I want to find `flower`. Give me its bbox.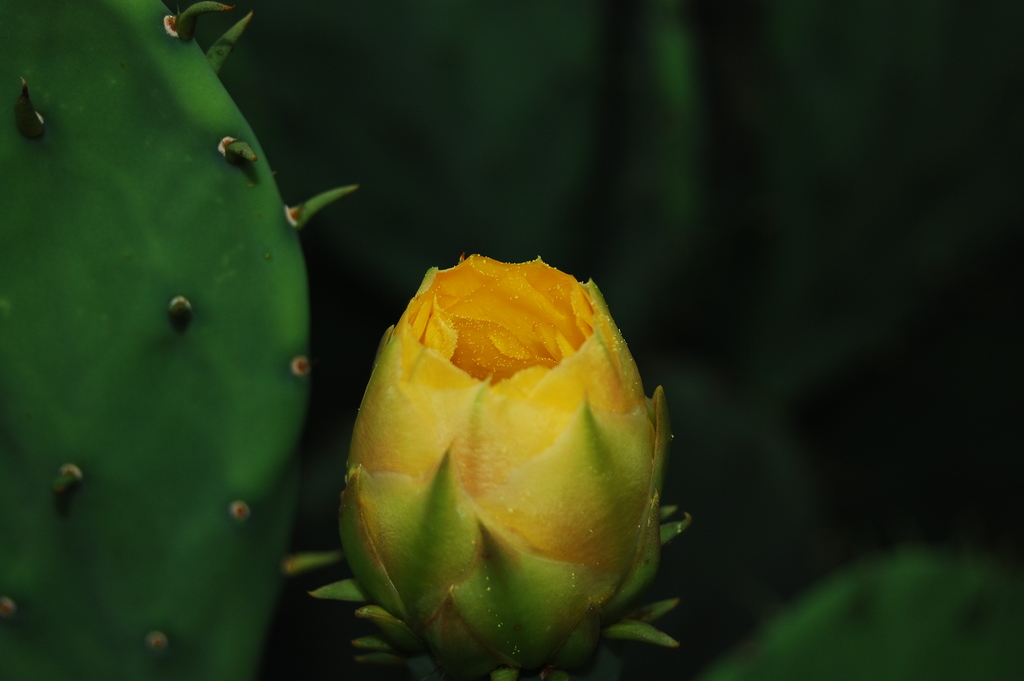
bbox=[339, 249, 675, 680].
